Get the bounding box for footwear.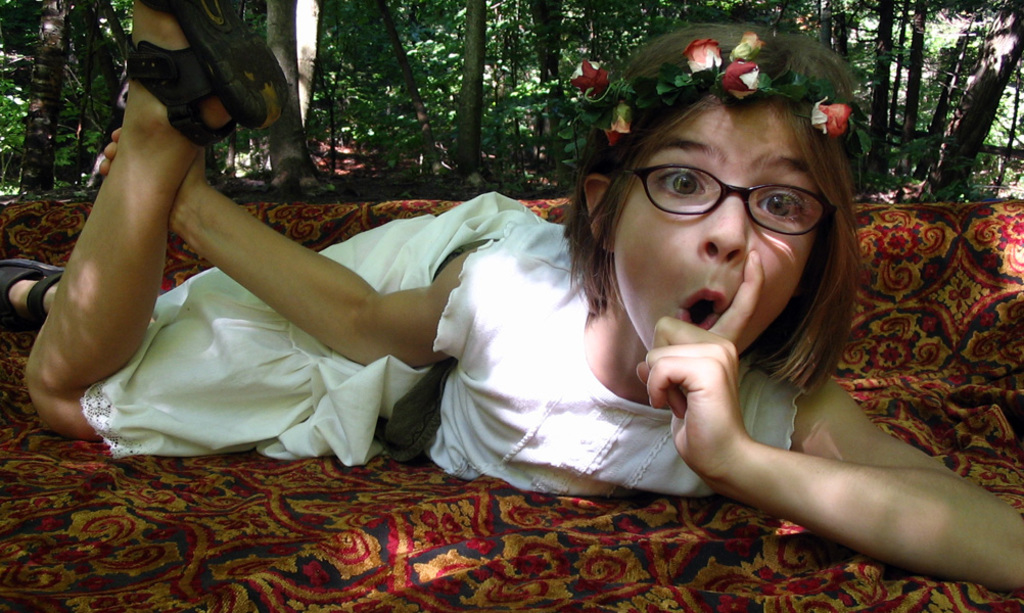
bbox=[3, 257, 72, 336].
